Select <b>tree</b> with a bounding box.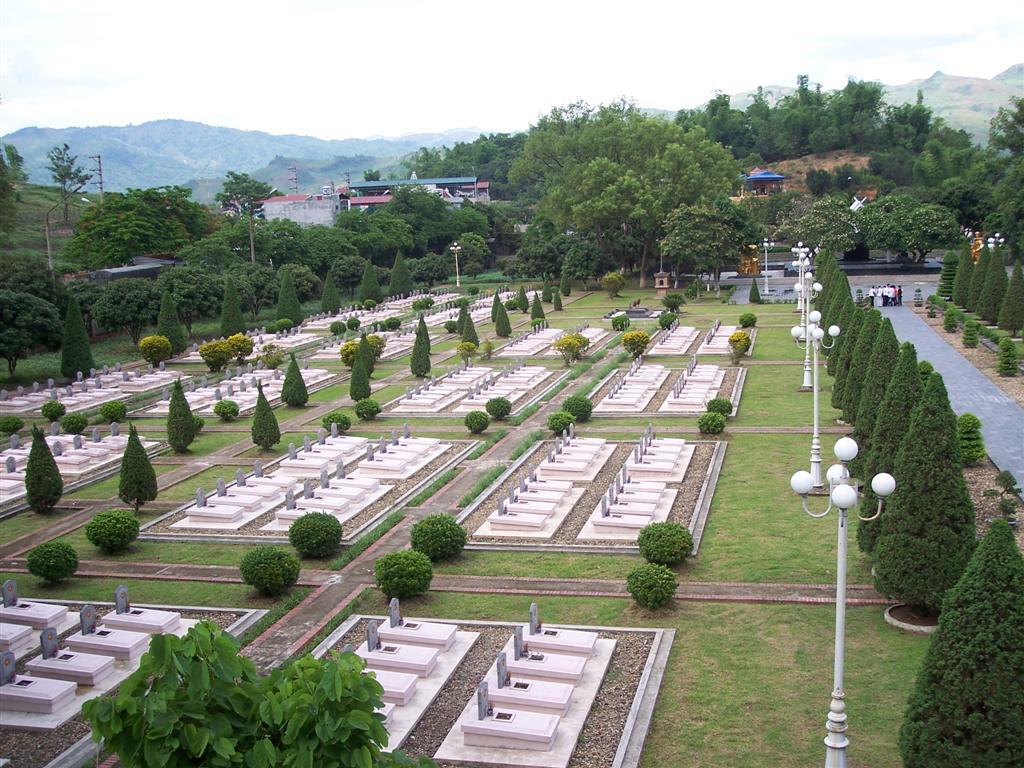
x1=156, y1=257, x2=222, y2=323.
